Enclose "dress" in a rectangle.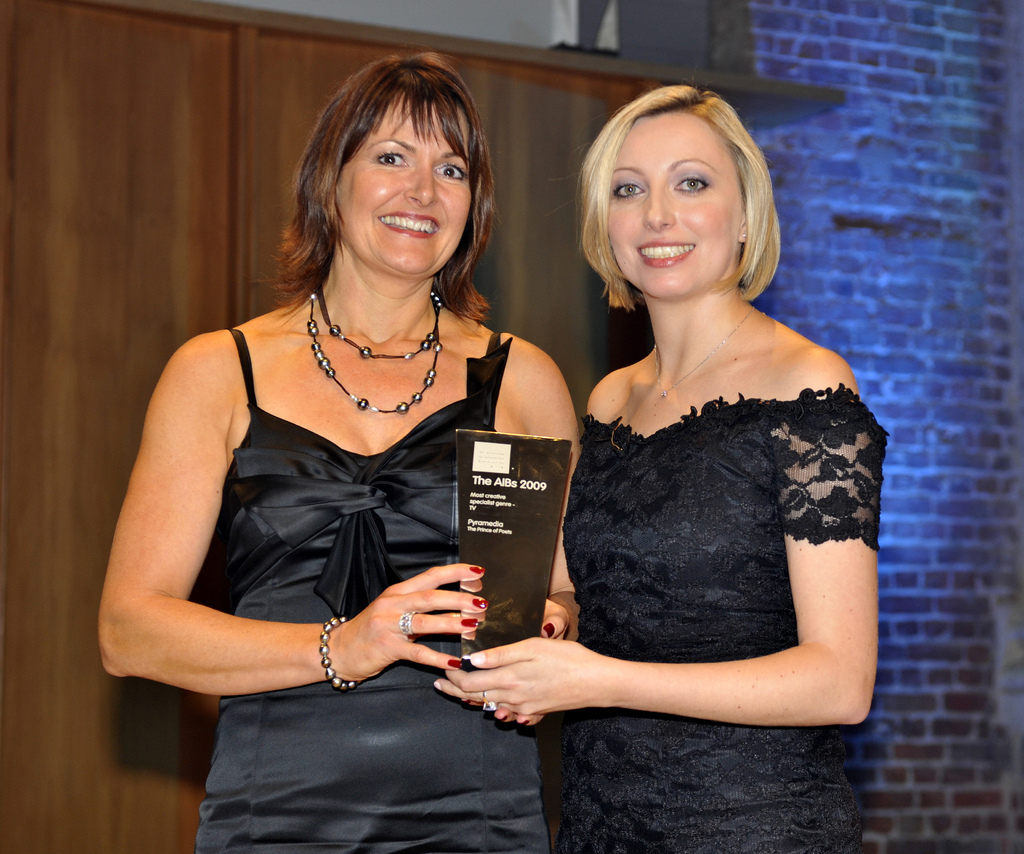
[556, 393, 892, 853].
